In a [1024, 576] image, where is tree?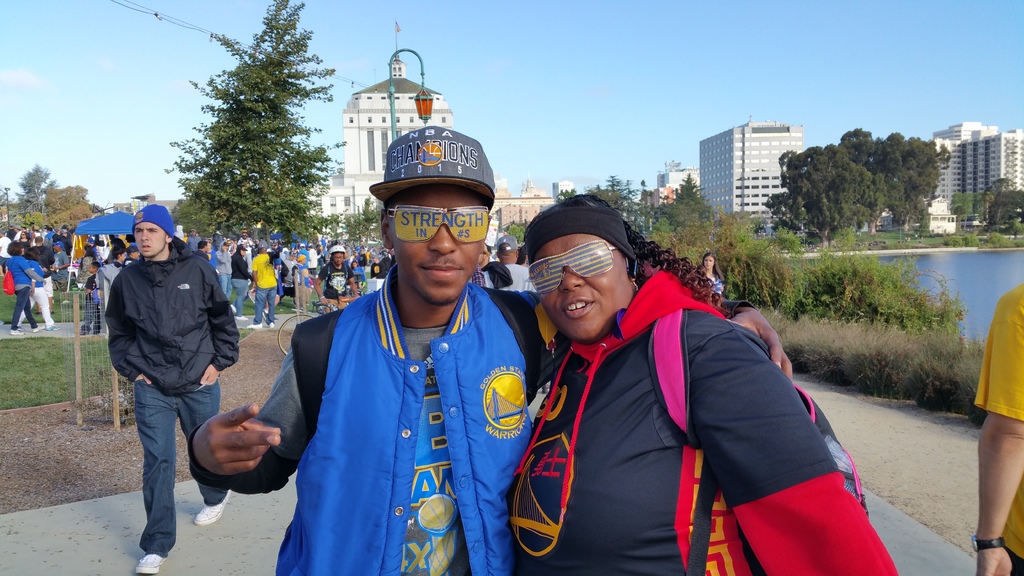
pyautogui.locateOnScreen(38, 175, 91, 219).
